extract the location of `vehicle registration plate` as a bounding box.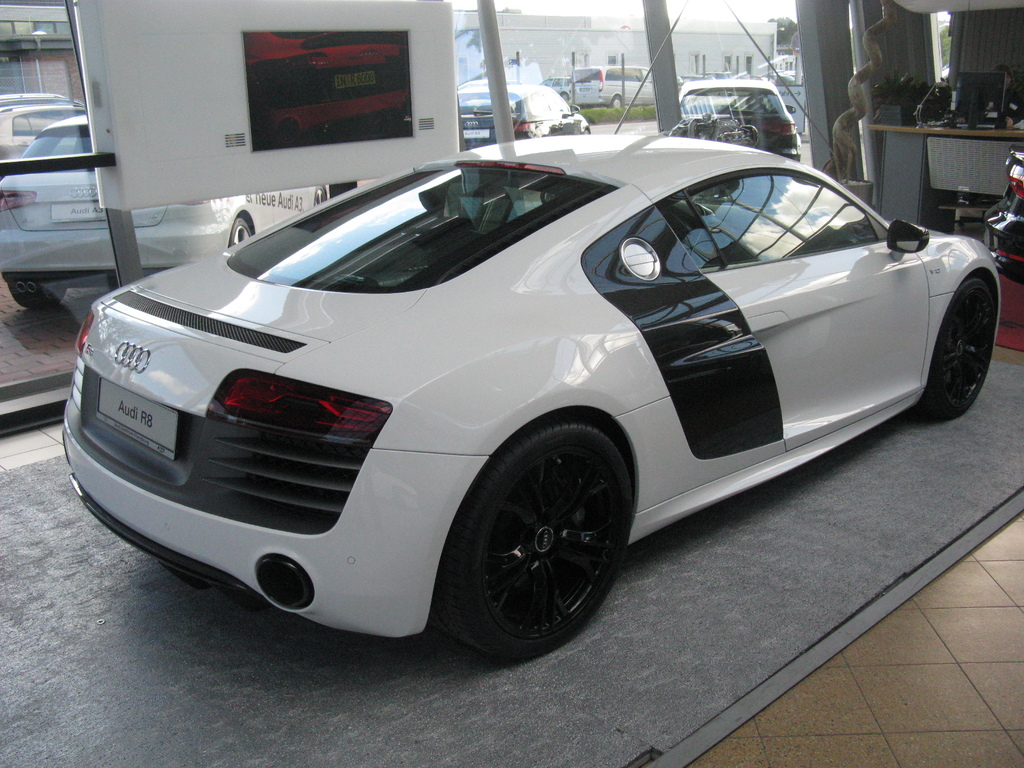
bbox=(49, 201, 108, 222).
